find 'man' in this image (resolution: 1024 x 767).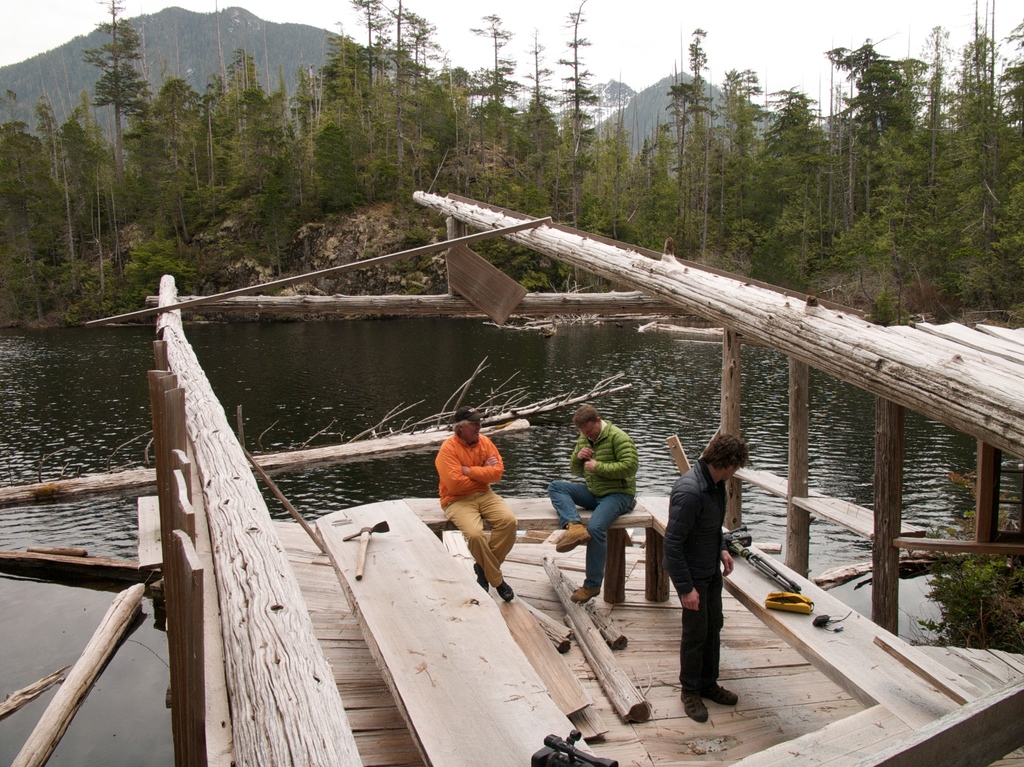
(661, 434, 755, 715).
